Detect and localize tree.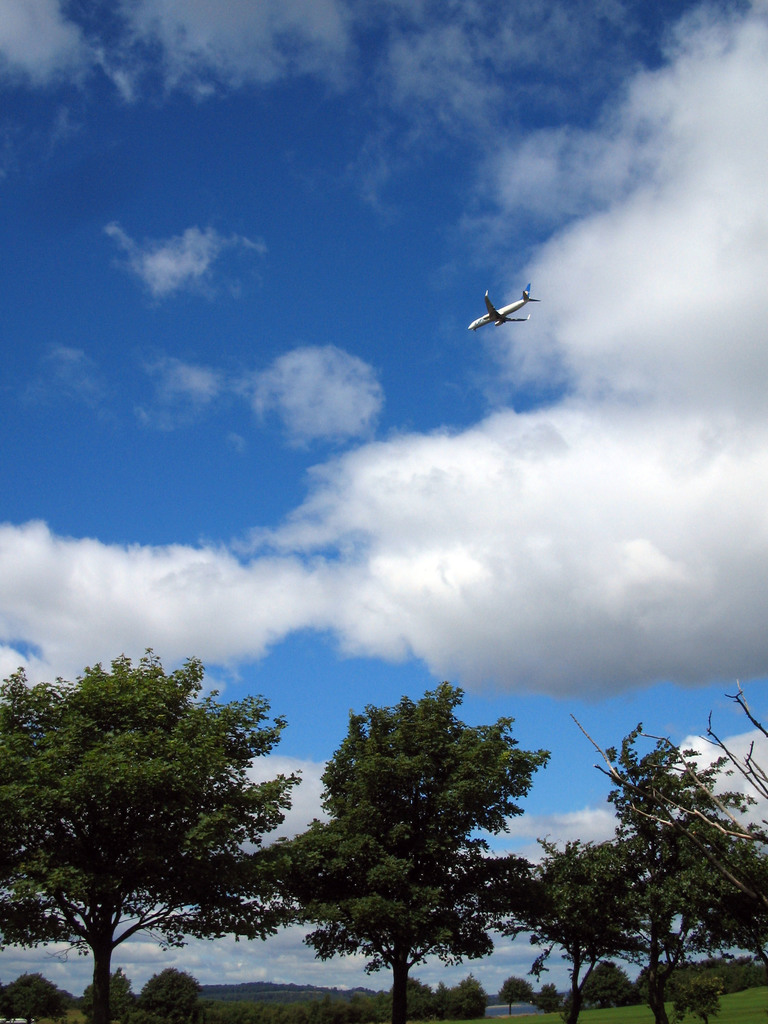
Localized at region(524, 730, 767, 1023).
